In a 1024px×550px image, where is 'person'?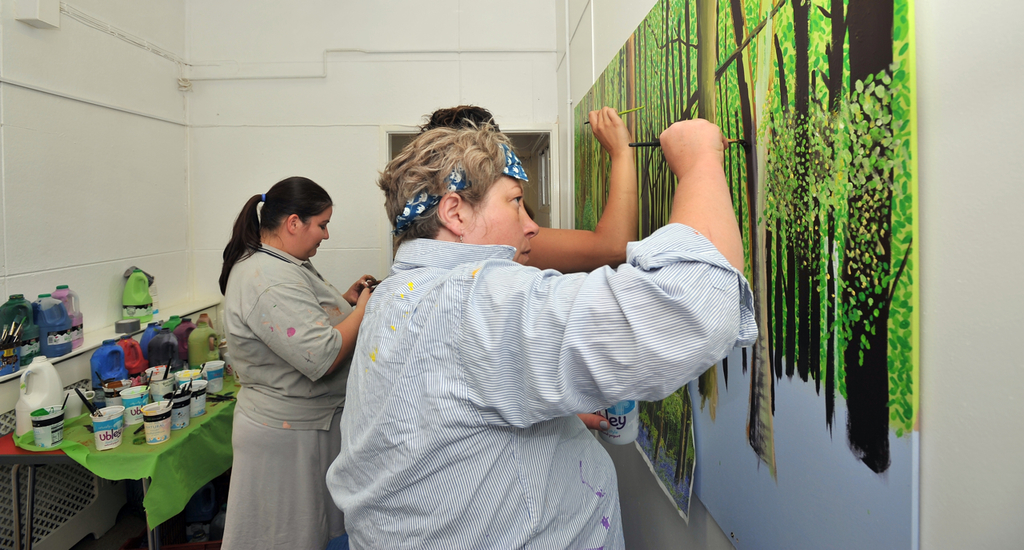
bbox=(342, 110, 744, 534).
